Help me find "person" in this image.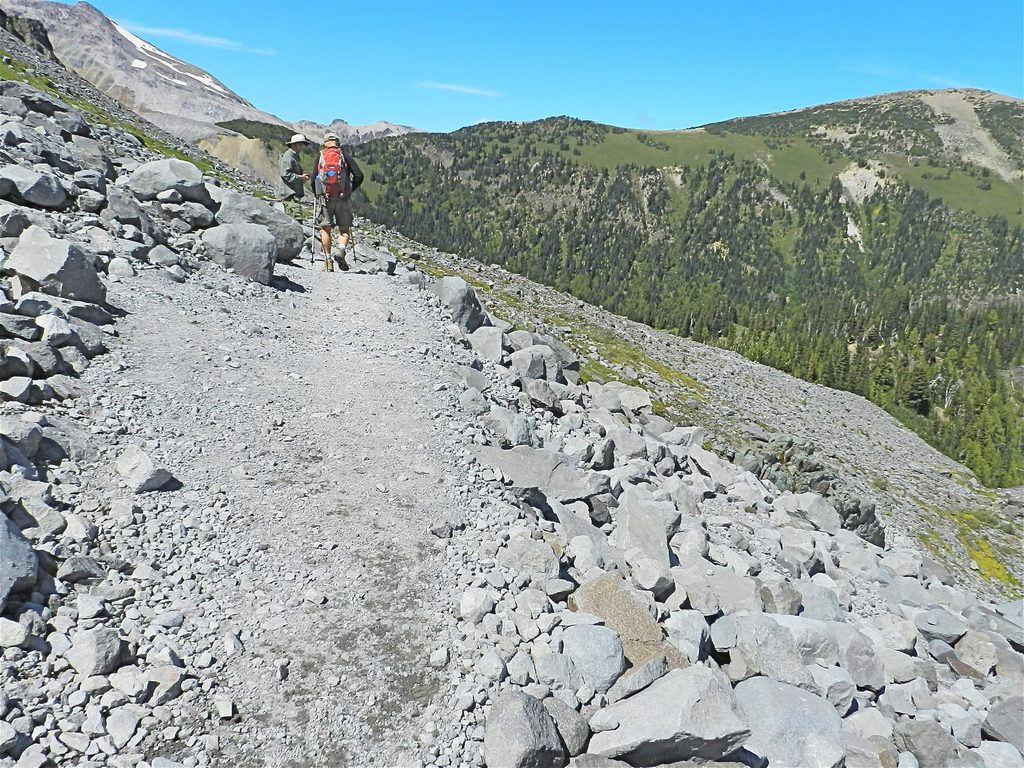
Found it: region(312, 131, 364, 270).
